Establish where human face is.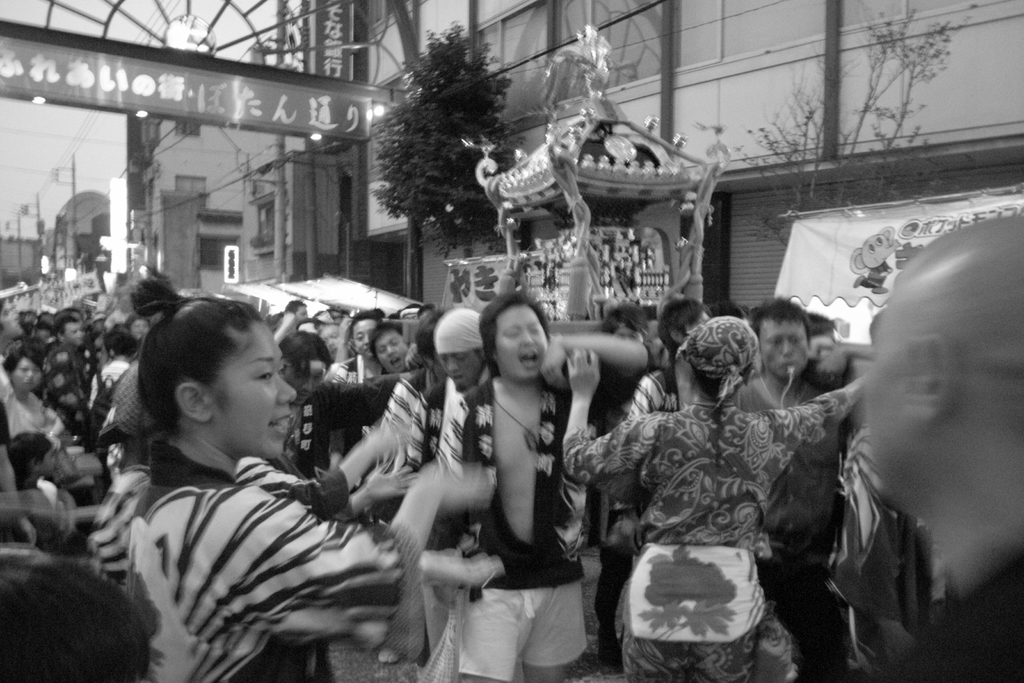
Established at 863, 304, 913, 500.
